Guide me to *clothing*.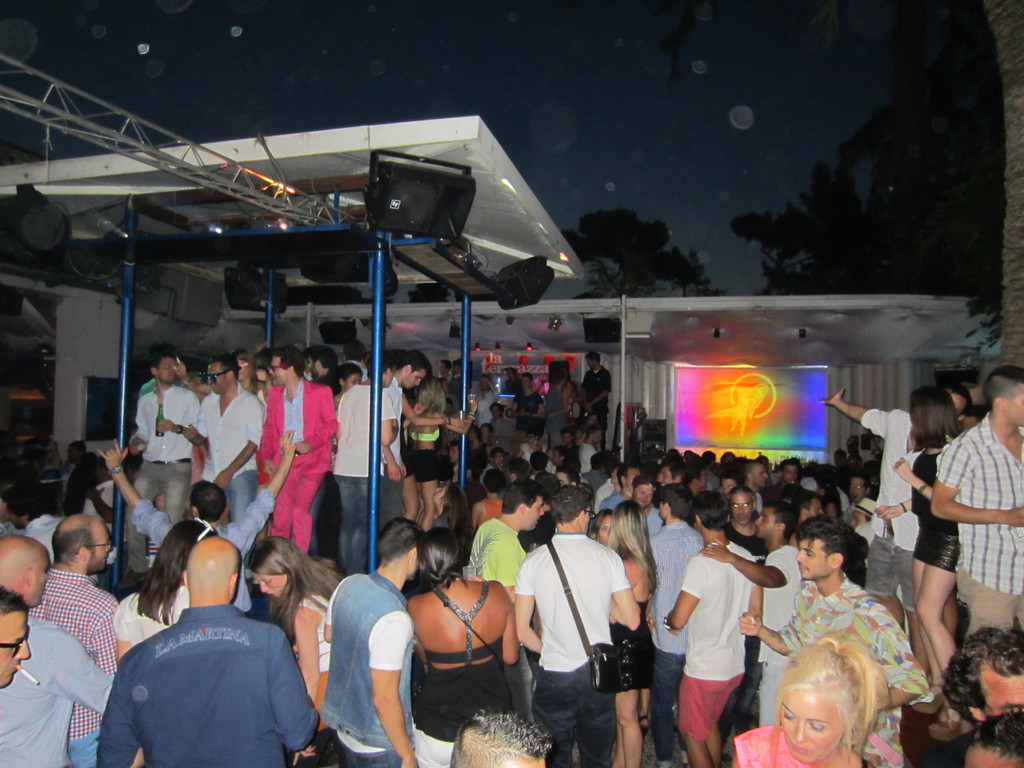
Guidance: {"left": 409, "top": 426, "right": 444, "bottom": 481}.
